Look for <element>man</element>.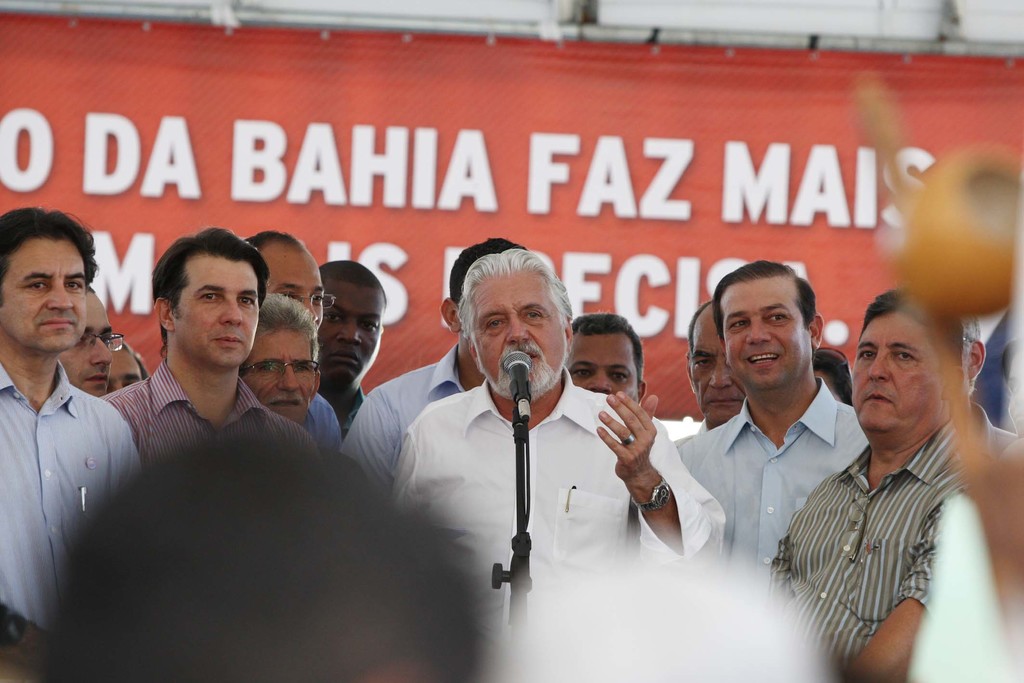
Found: select_region(99, 219, 315, 465).
